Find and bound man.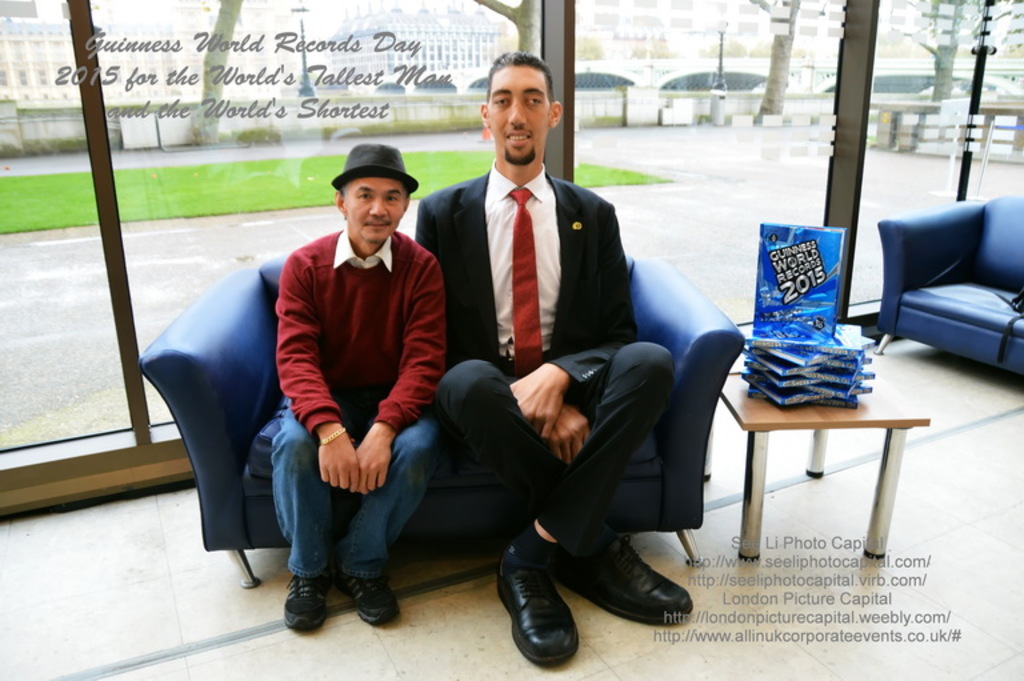
Bound: bbox(233, 147, 457, 620).
